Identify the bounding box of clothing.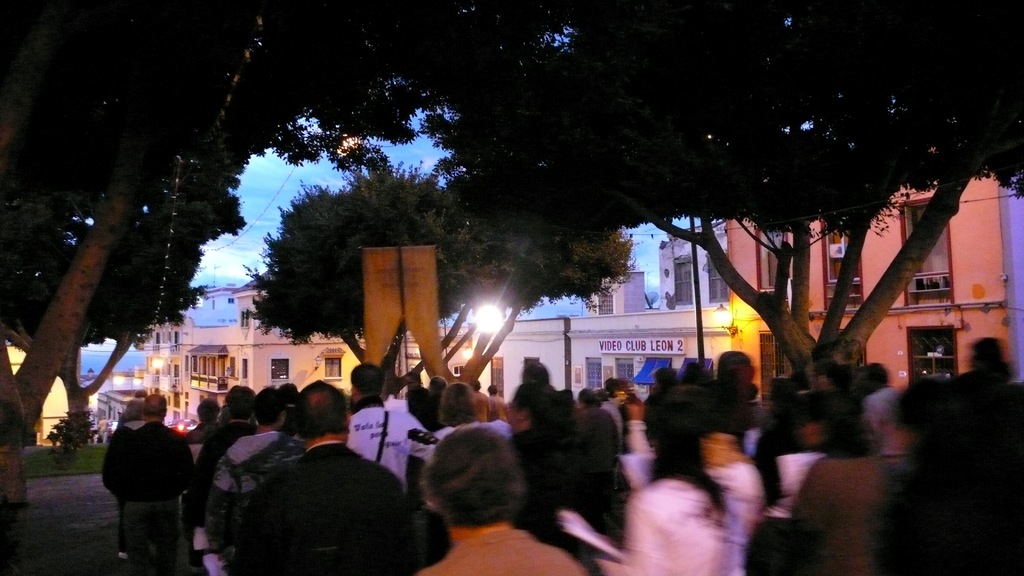
194/420/252/493.
